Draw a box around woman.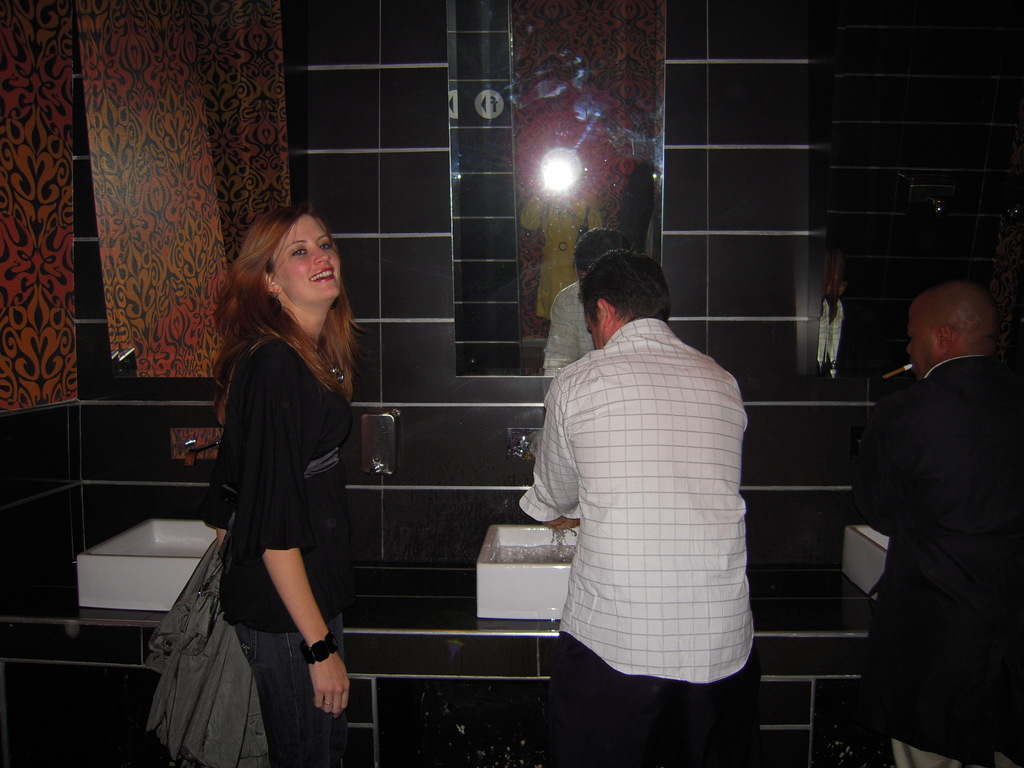
[left=183, top=228, right=381, bottom=758].
